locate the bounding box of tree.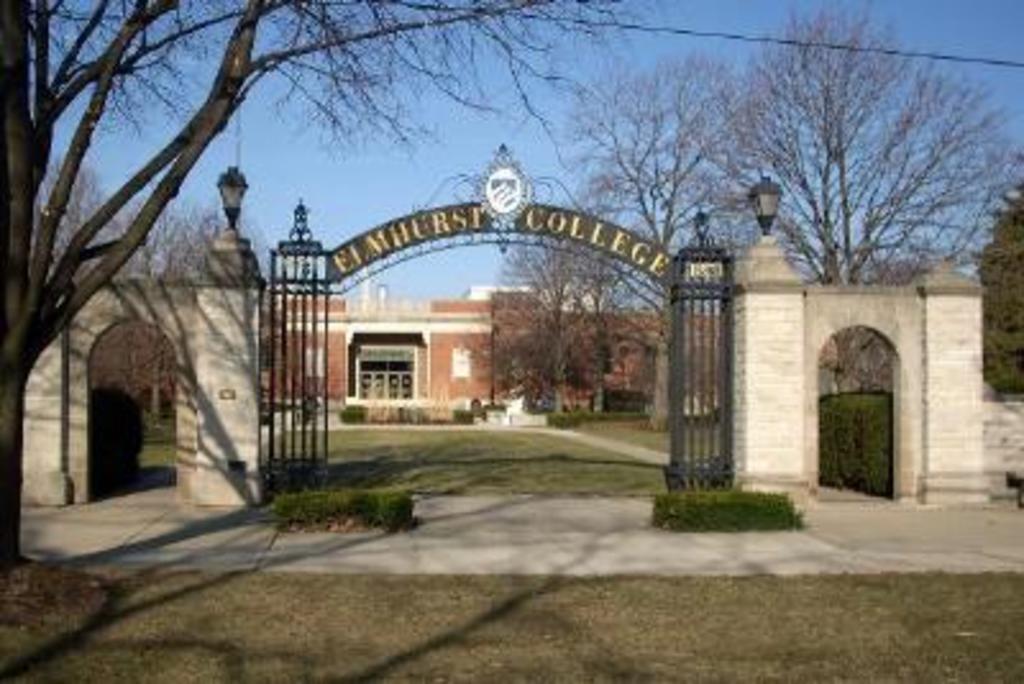
Bounding box: 755, 56, 968, 295.
